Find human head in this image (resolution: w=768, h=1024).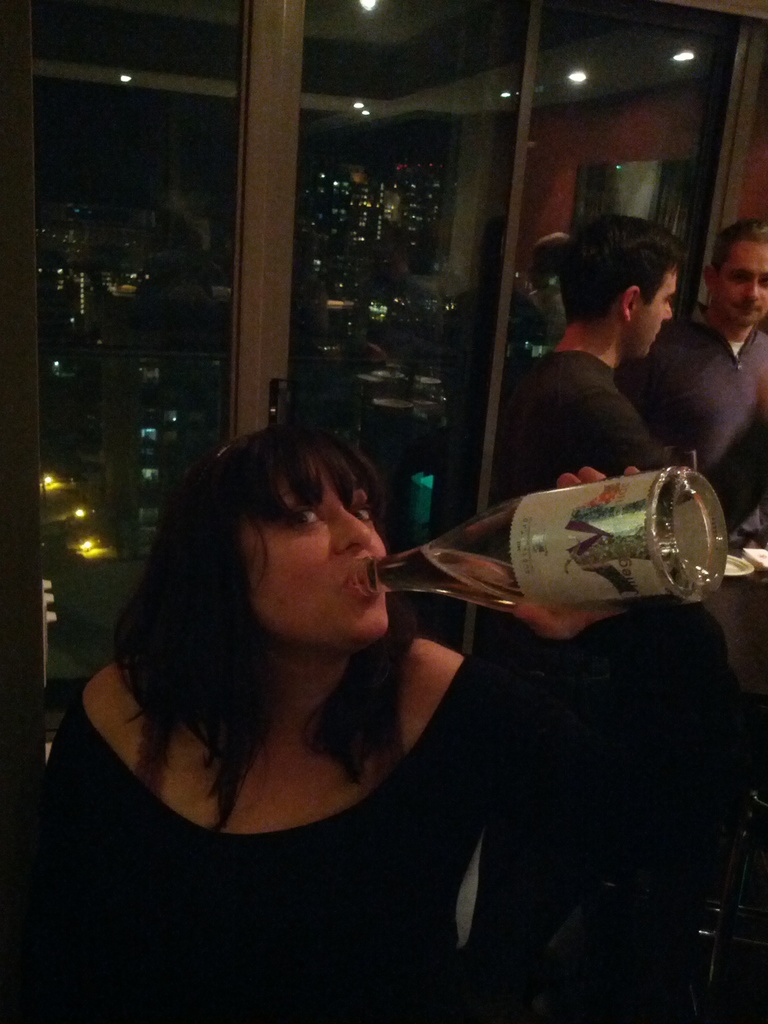
pyautogui.locateOnScreen(705, 218, 767, 330).
